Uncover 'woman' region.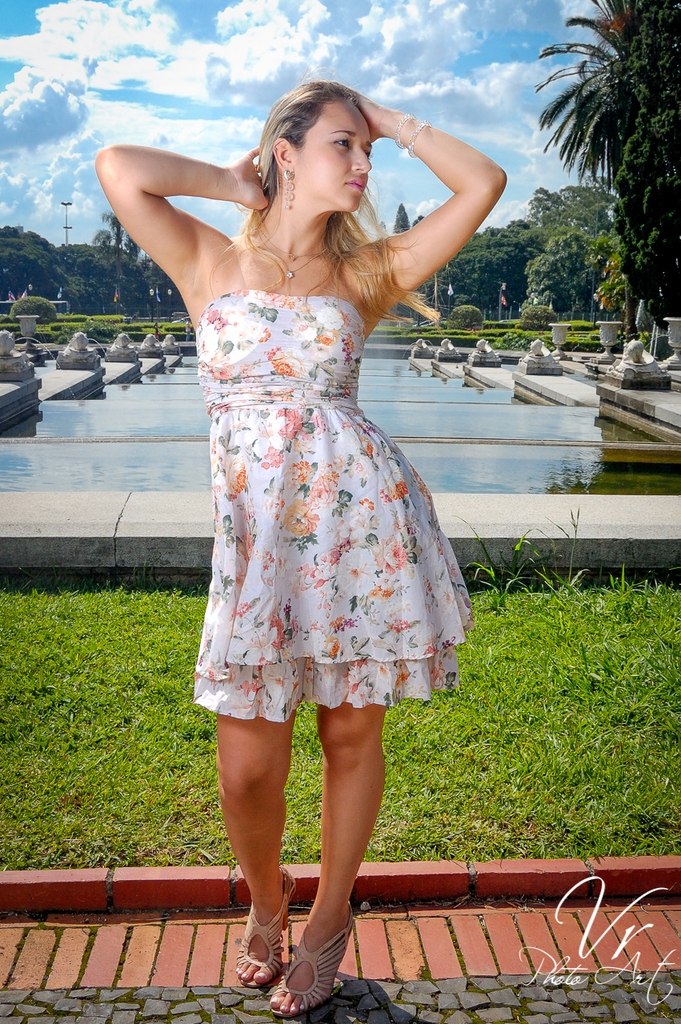
Uncovered: 147,29,491,962.
